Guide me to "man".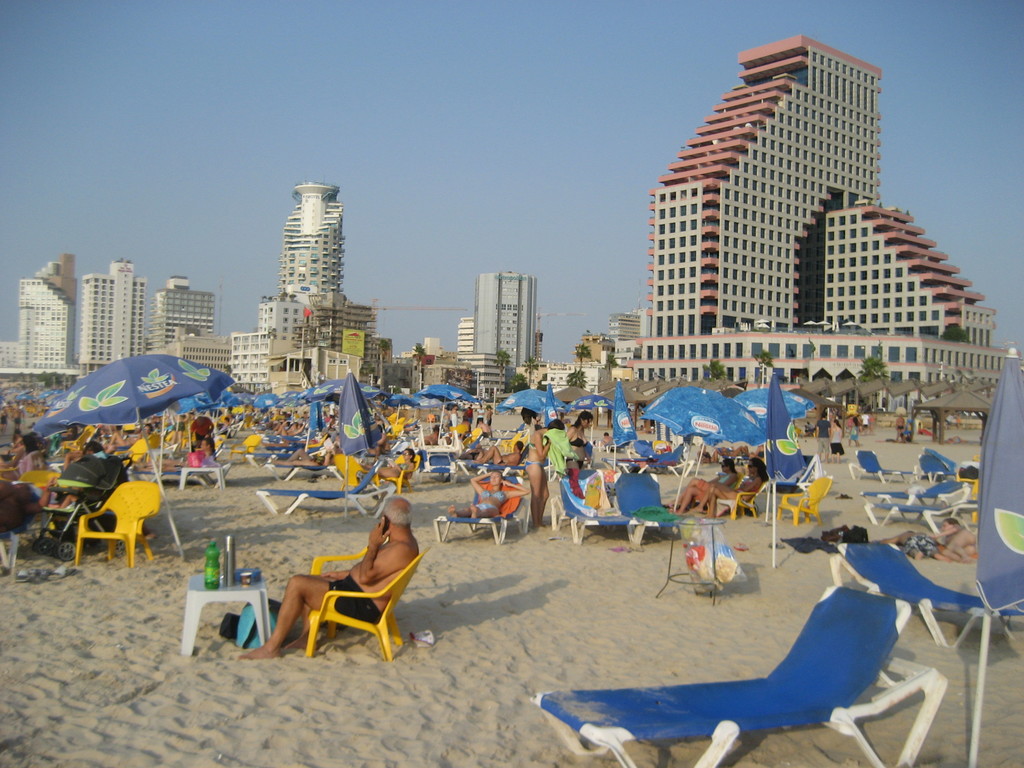
Guidance: (x1=474, y1=440, x2=525, y2=463).
